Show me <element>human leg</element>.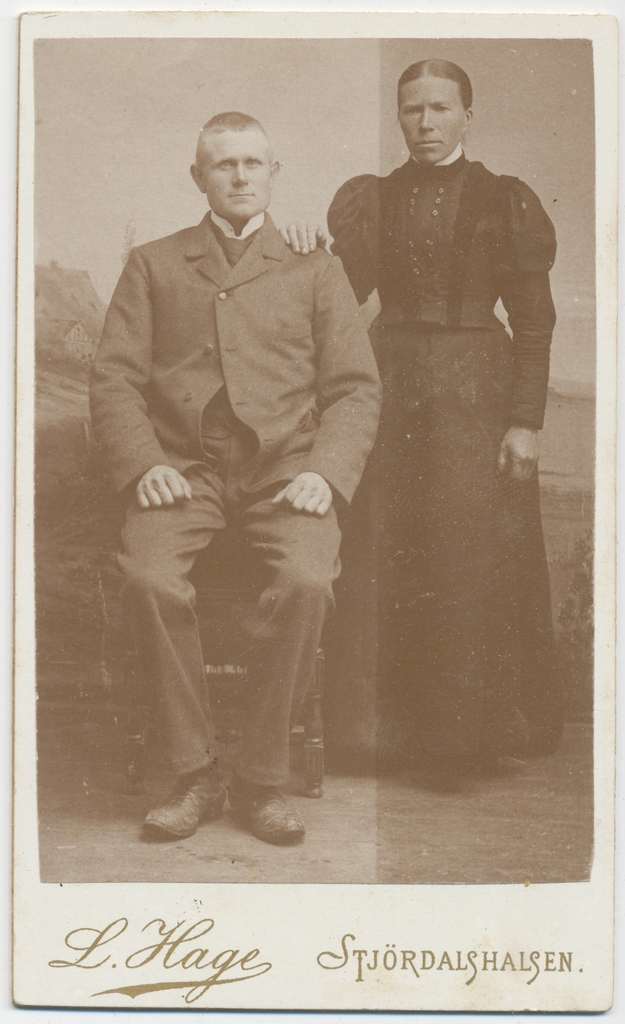
<element>human leg</element> is here: locate(102, 454, 226, 849).
